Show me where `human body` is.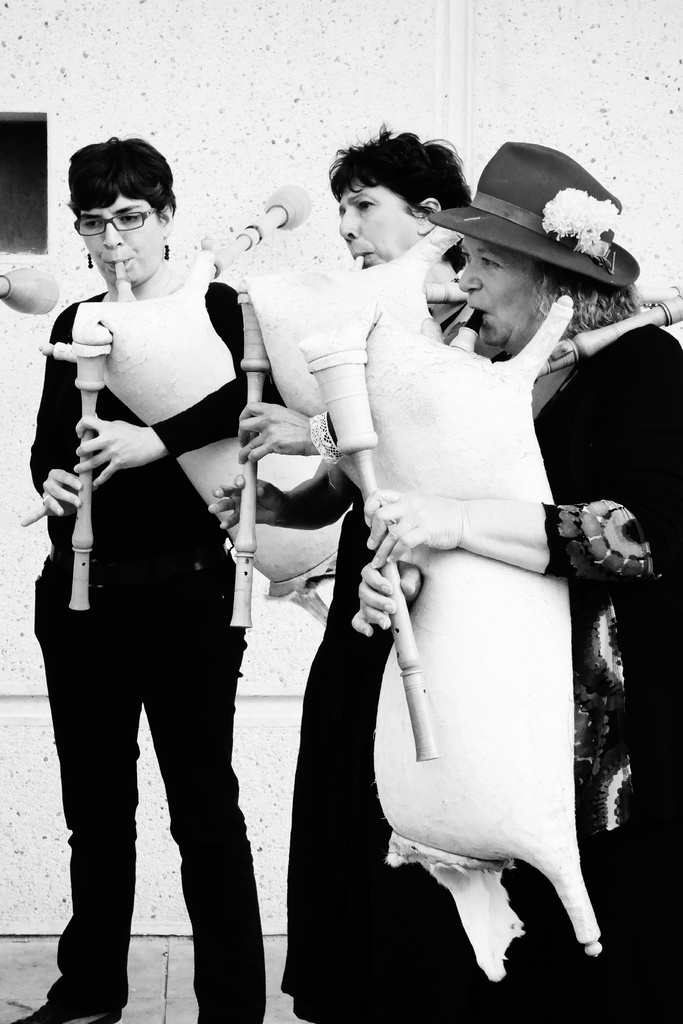
`human body` is at x1=288 y1=296 x2=682 y2=1023.
